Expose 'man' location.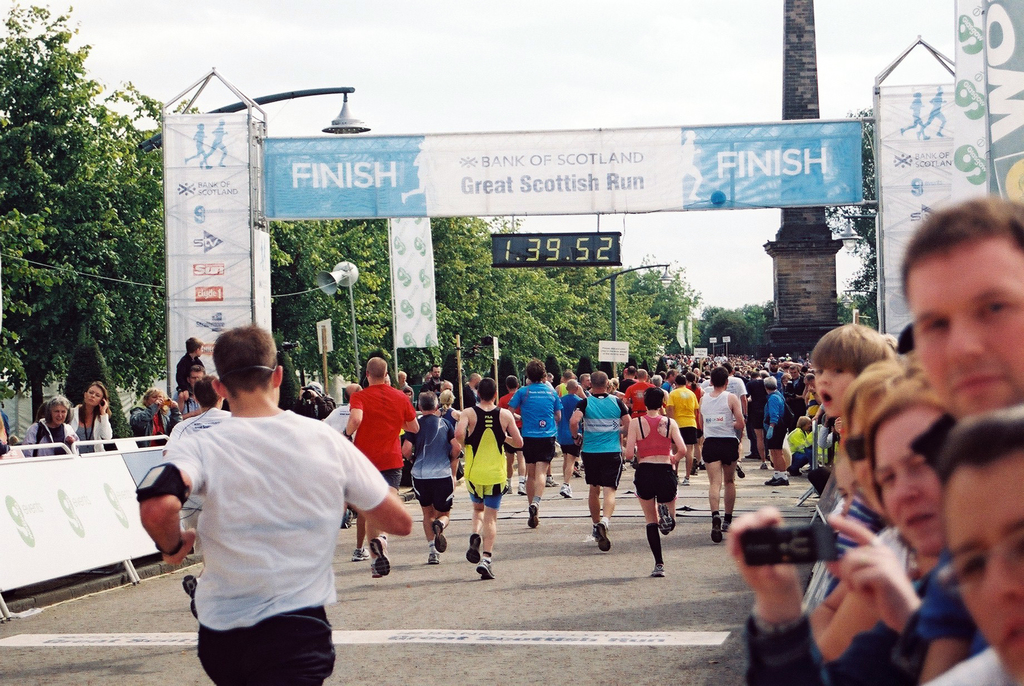
Exposed at [left=148, top=324, right=389, bottom=669].
